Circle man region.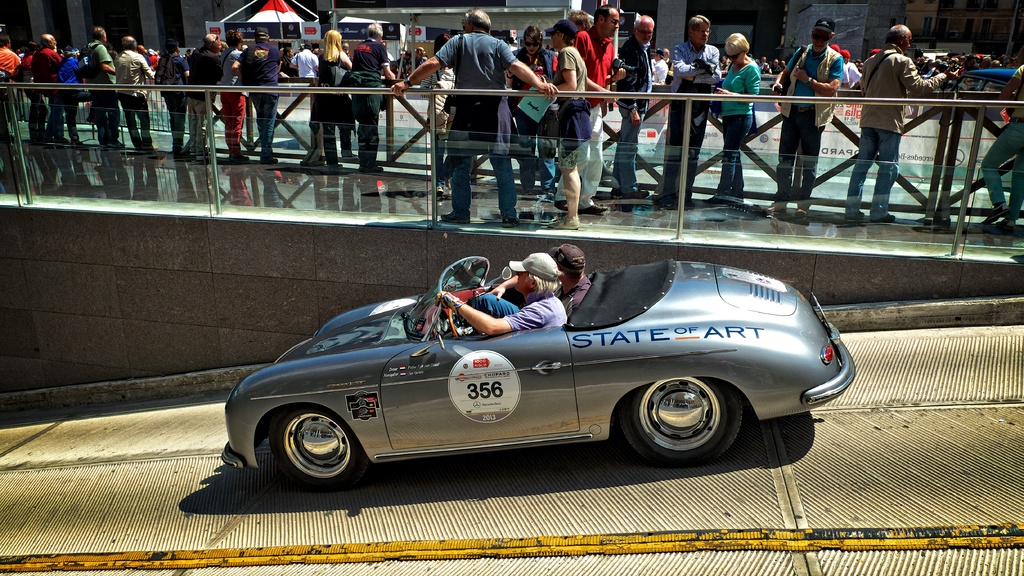
Region: detection(235, 29, 281, 161).
